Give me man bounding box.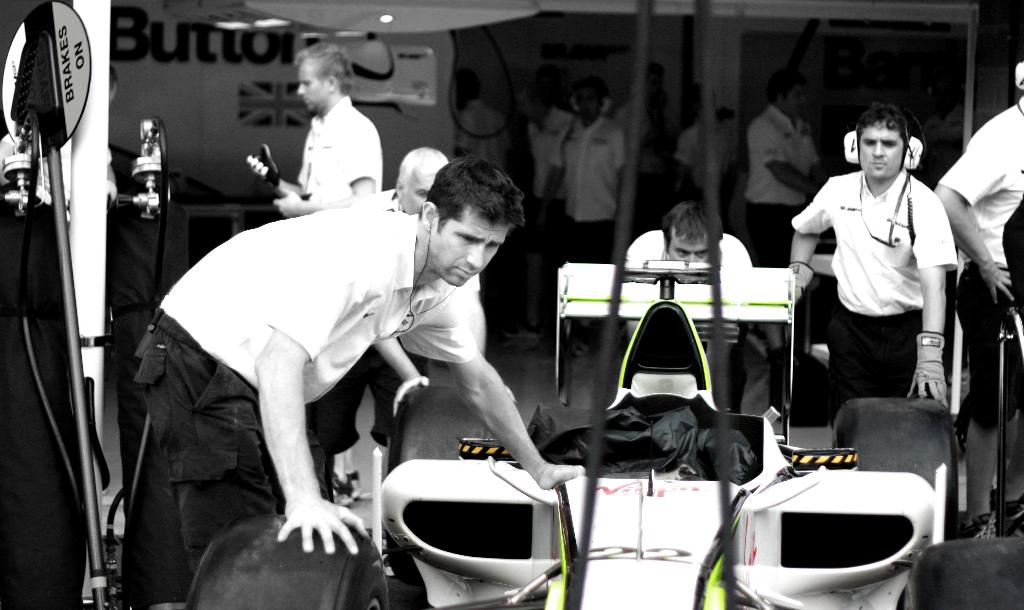
bbox(545, 84, 630, 354).
